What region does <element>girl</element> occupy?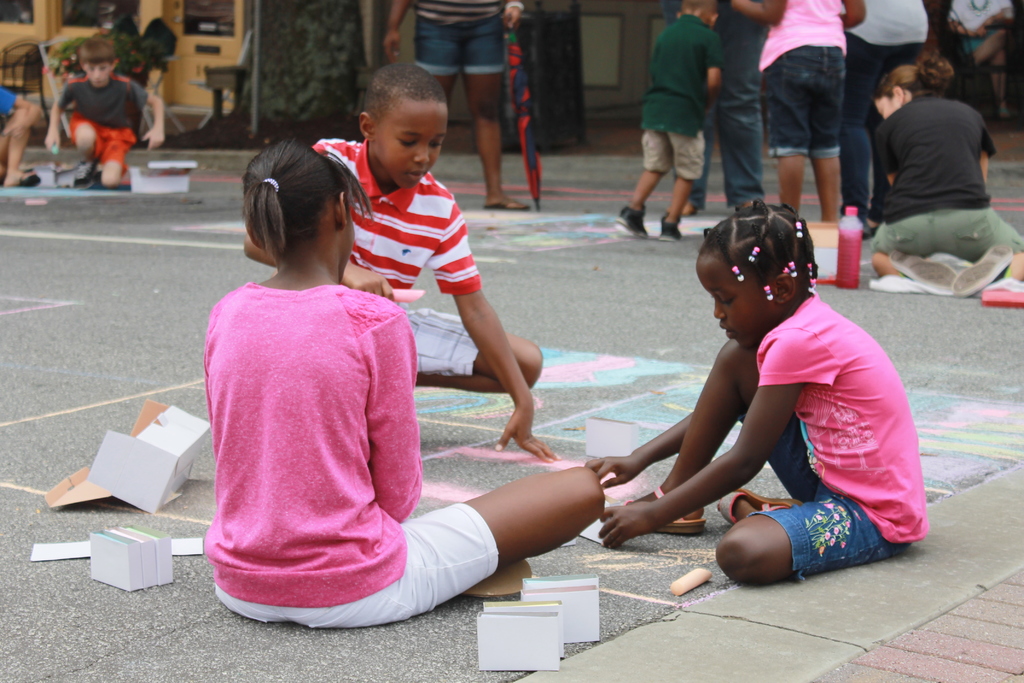
586,206,932,587.
